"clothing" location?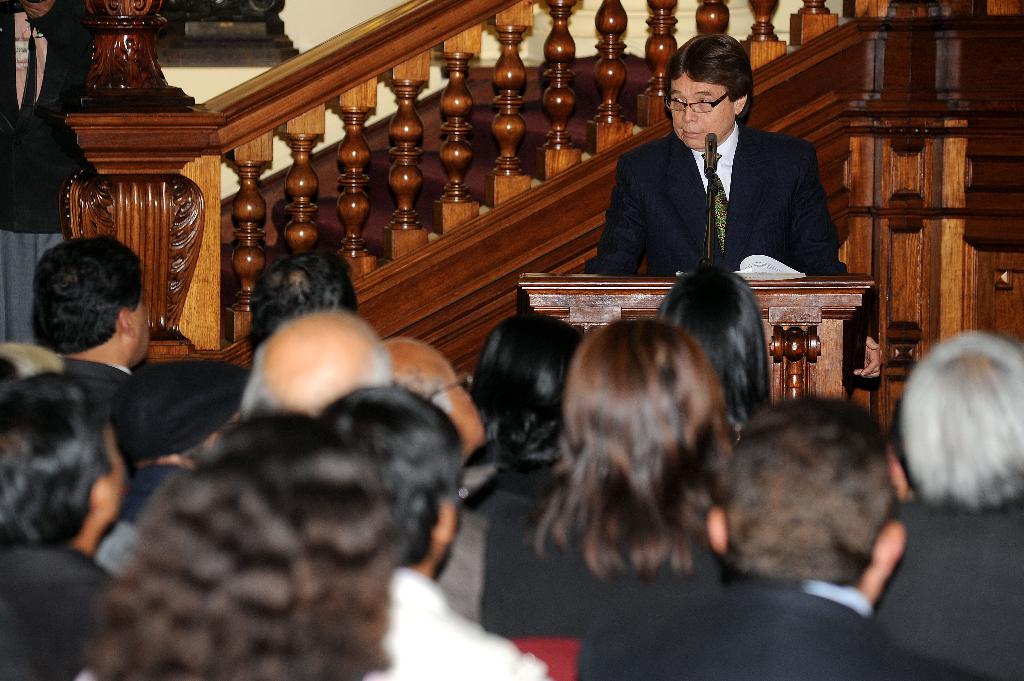
(0, 8, 90, 349)
